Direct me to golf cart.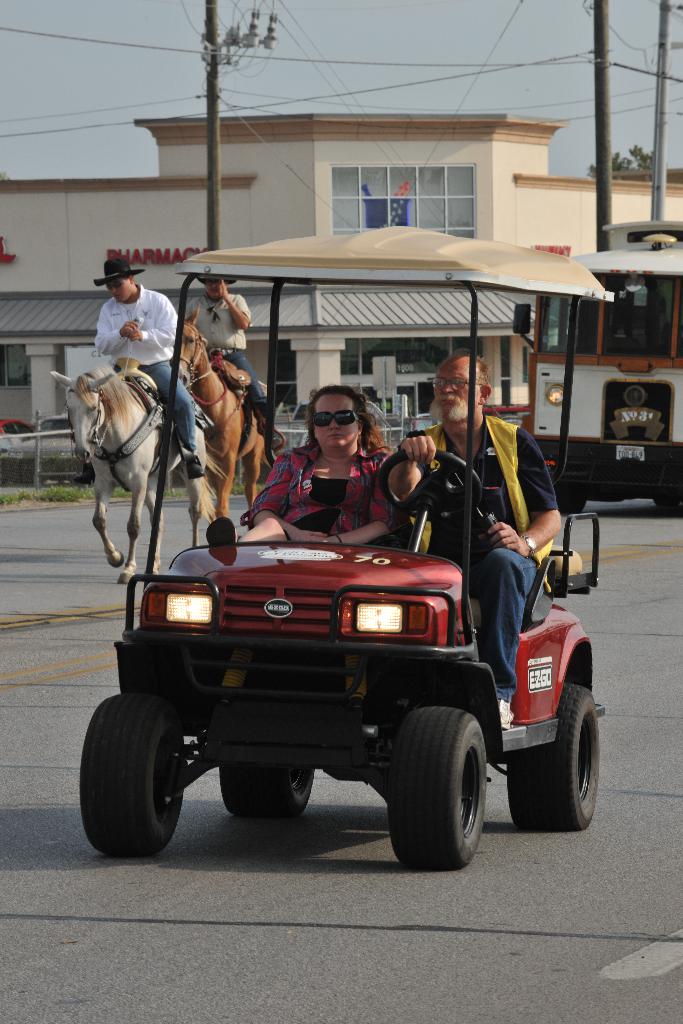
Direction: [78, 223, 618, 874].
